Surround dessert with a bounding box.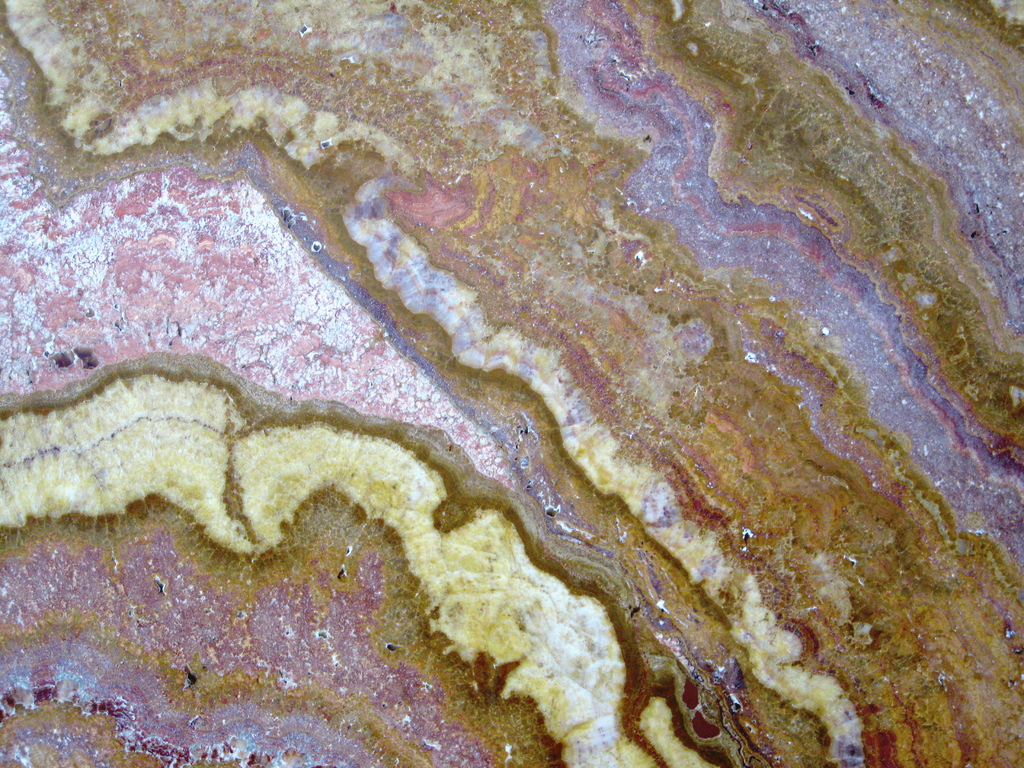
0:0:1023:767.
